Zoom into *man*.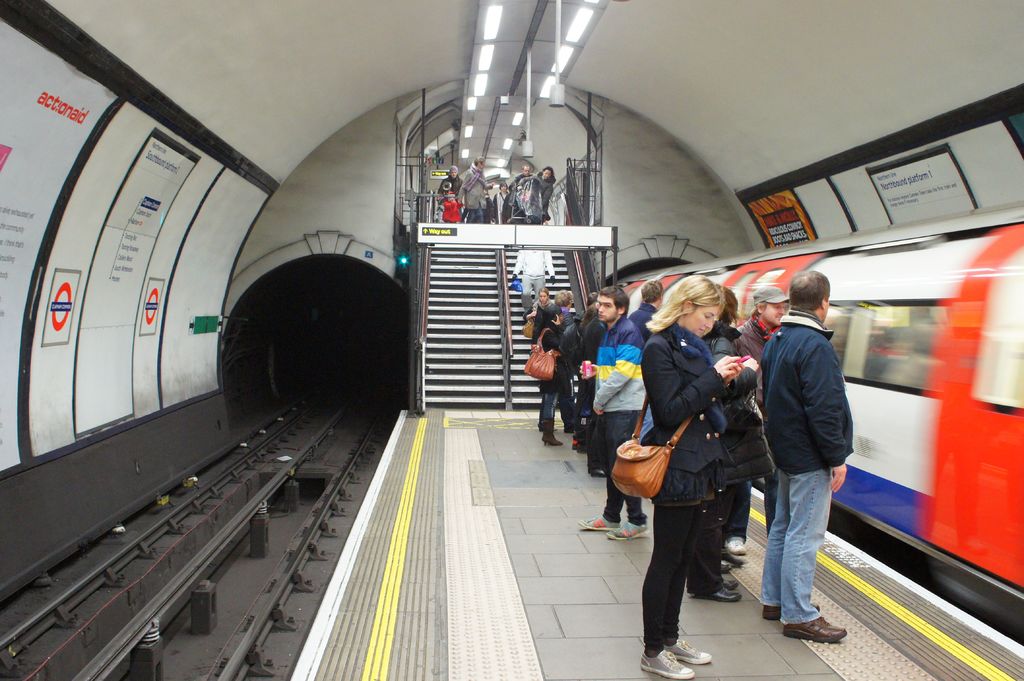
Zoom target: region(753, 282, 872, 634).
